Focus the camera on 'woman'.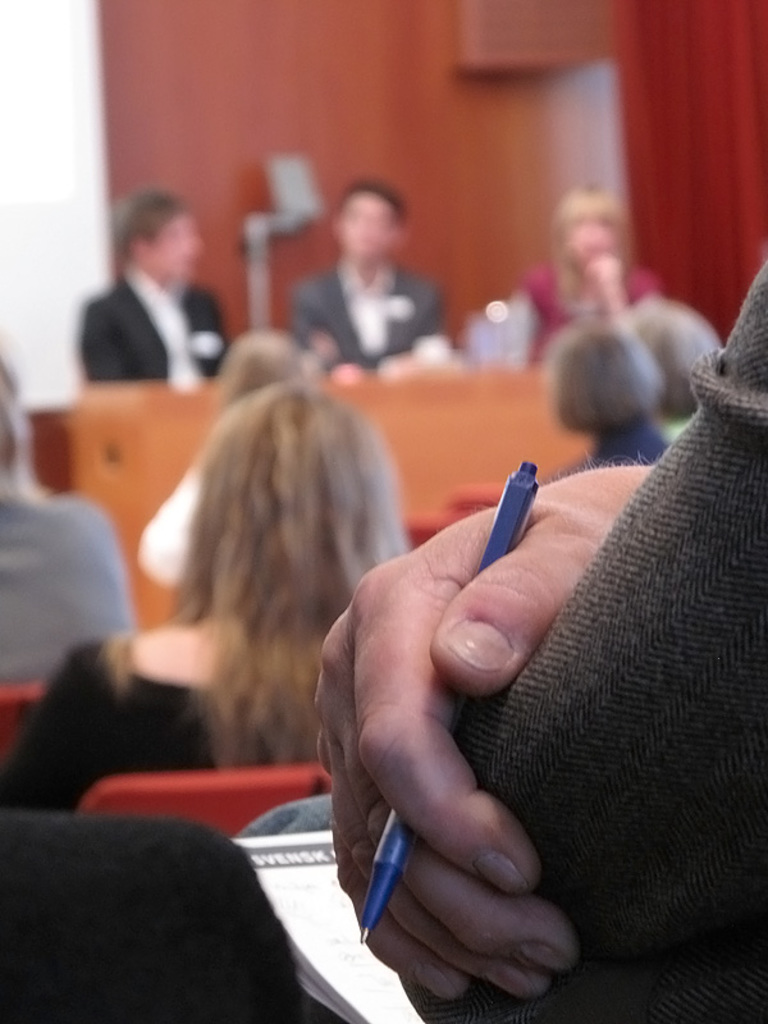
Focus region: box=[516, 182, 663, 365].
